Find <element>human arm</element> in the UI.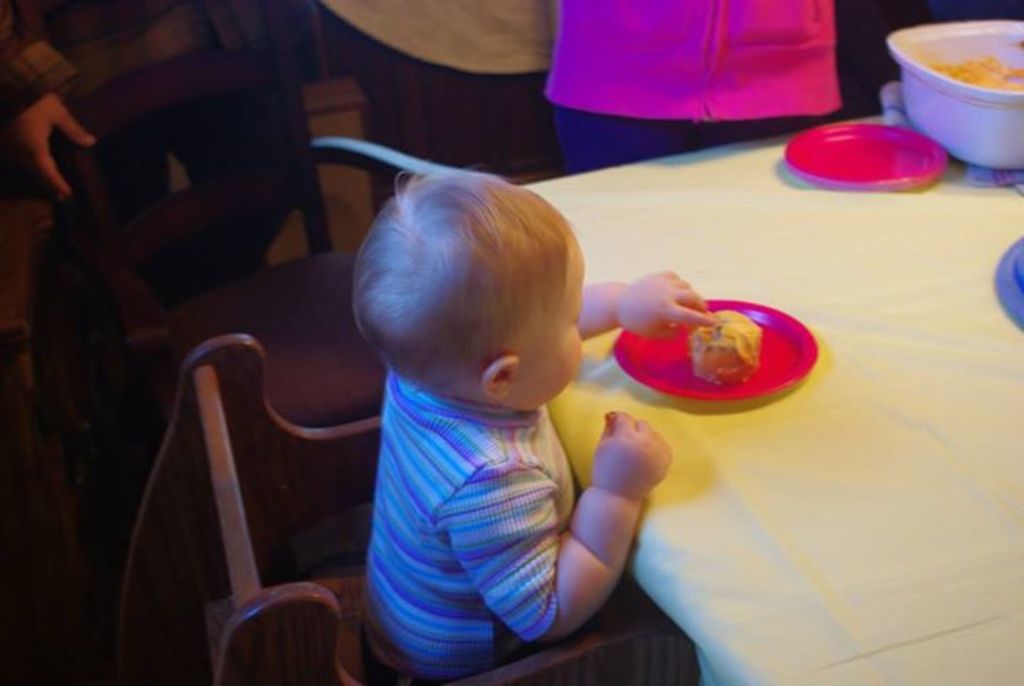
UI element at (548, 410, 676, 639).
